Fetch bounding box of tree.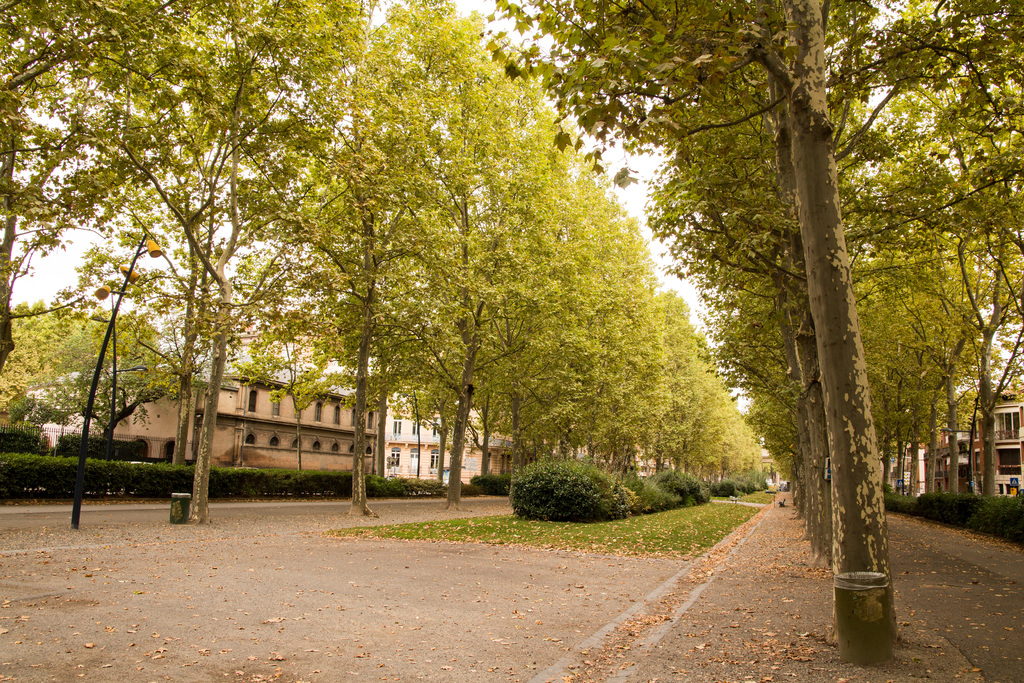
Bbox: box=[452, 144, 610, 478].
